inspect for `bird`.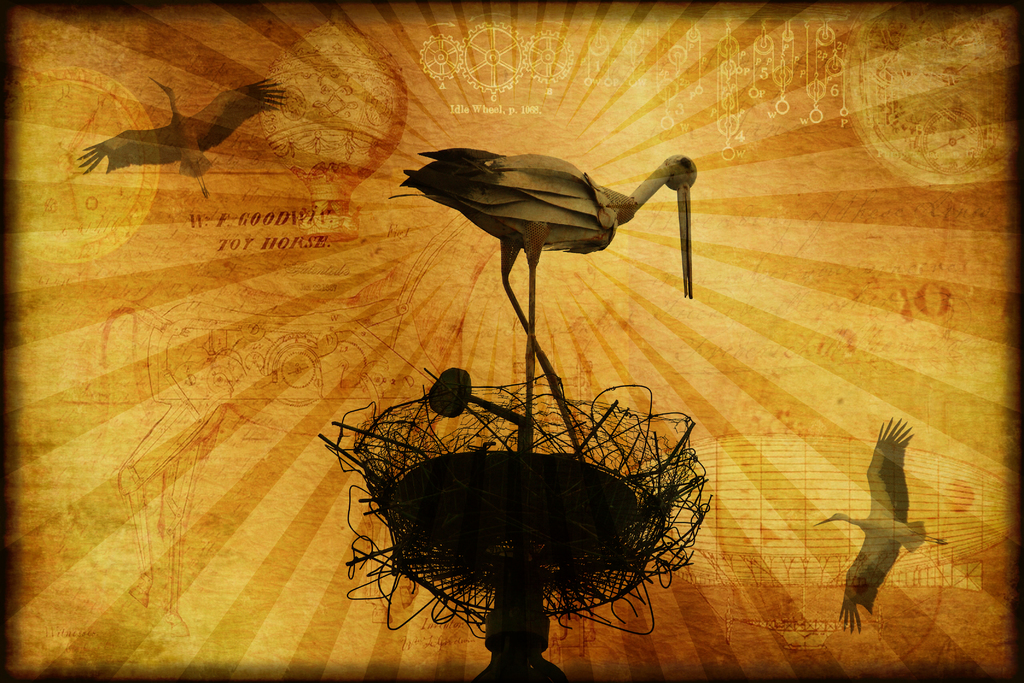
Inspection: select_region(401, 141, 710, 391).
